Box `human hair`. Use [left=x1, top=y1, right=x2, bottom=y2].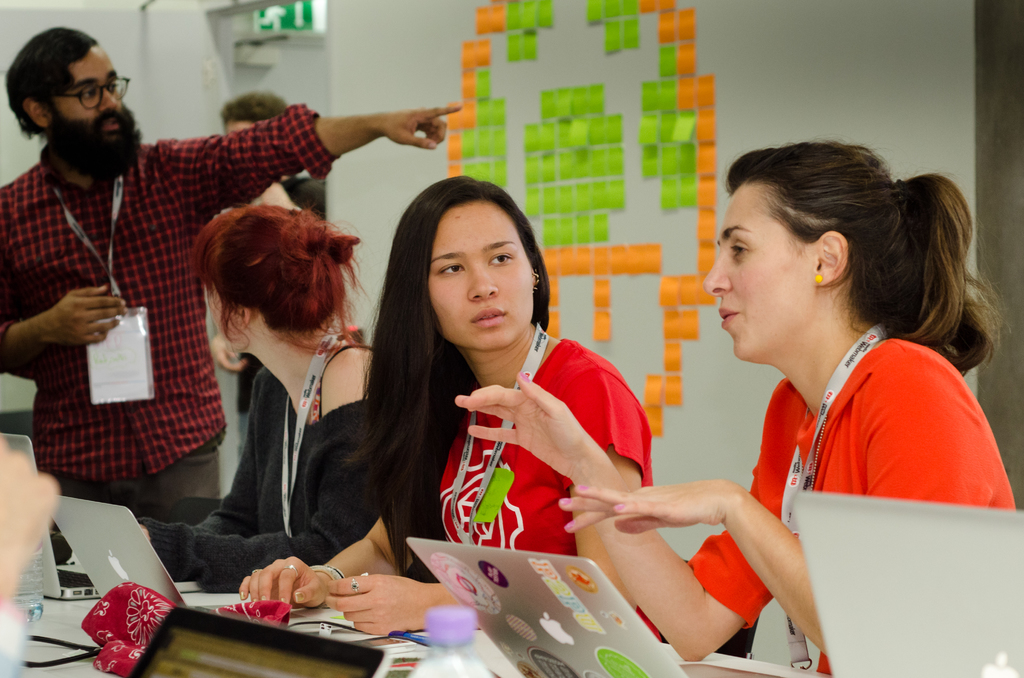
[left=723, top=133, right=1011, bottom=383].
